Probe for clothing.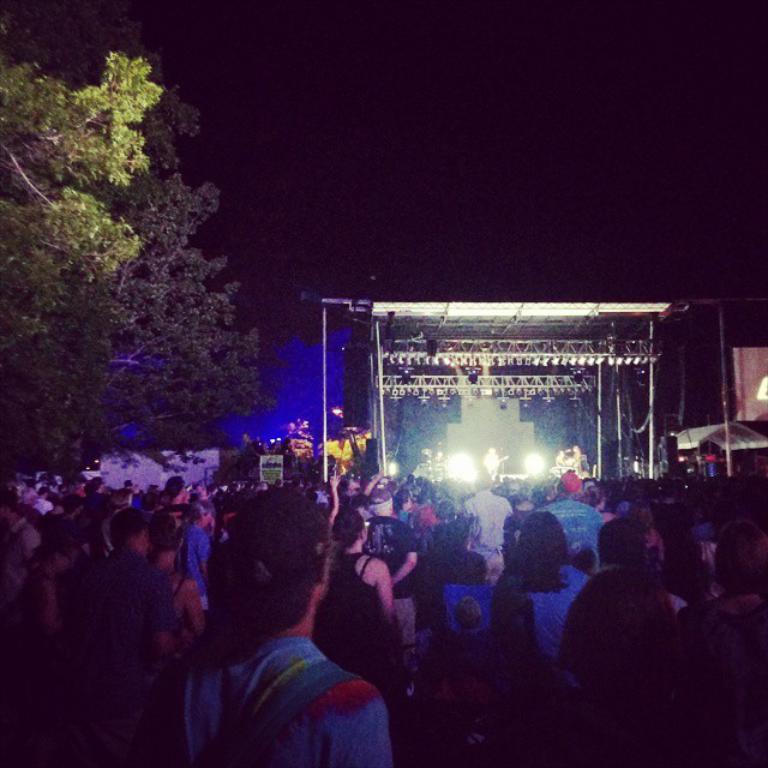
Probe result: {"x1": 152, "y1": 574, "x2": 407, "y2": 767}.
